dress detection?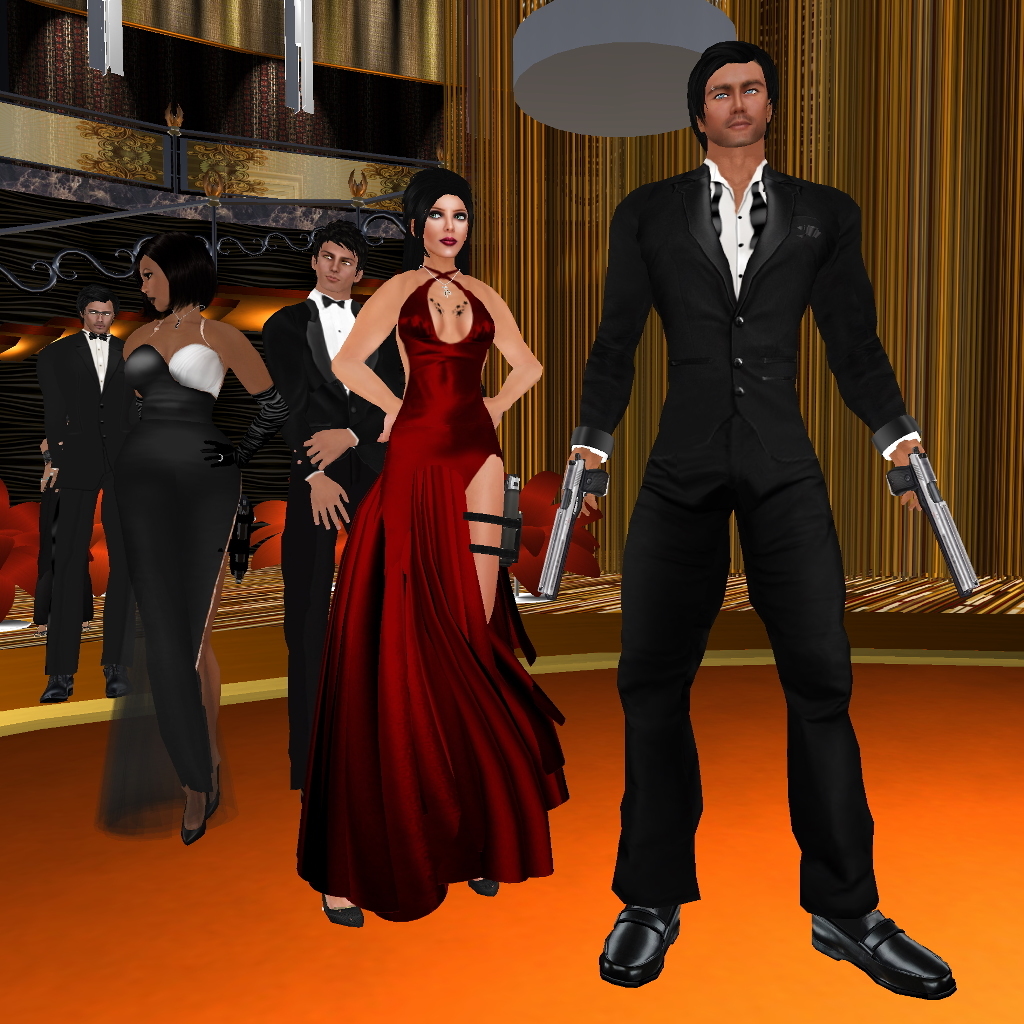
left=96, top=315, right=251, bottom=837
